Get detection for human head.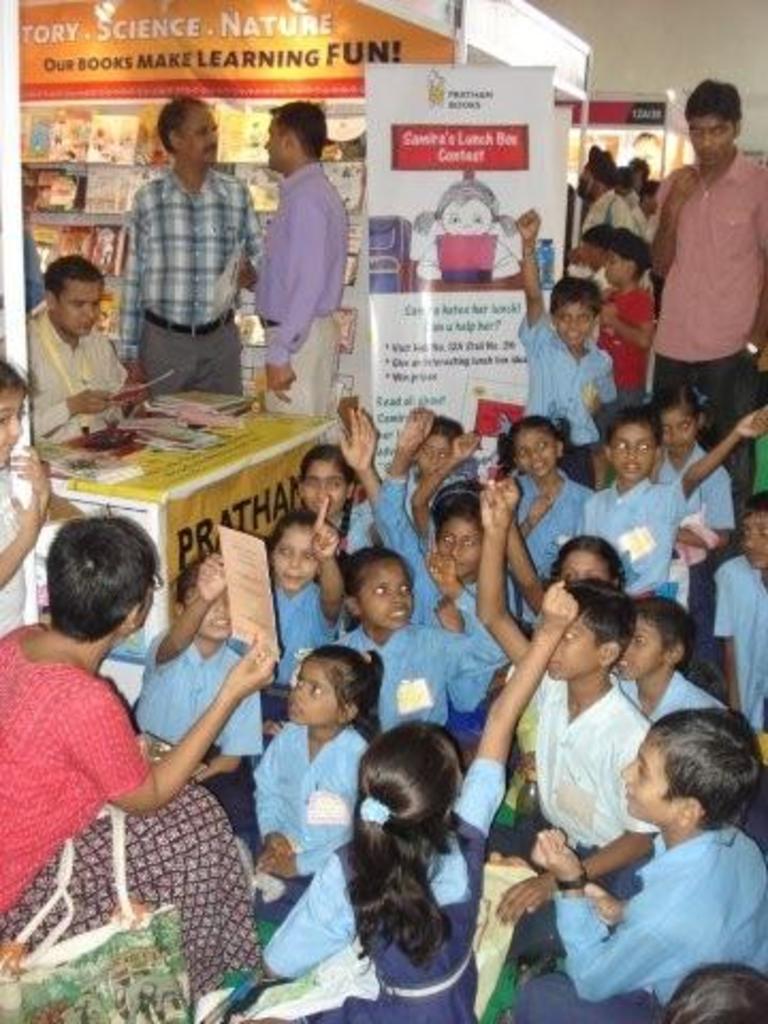
Detection: [left=574, top=141, right=617, bottom=201].
